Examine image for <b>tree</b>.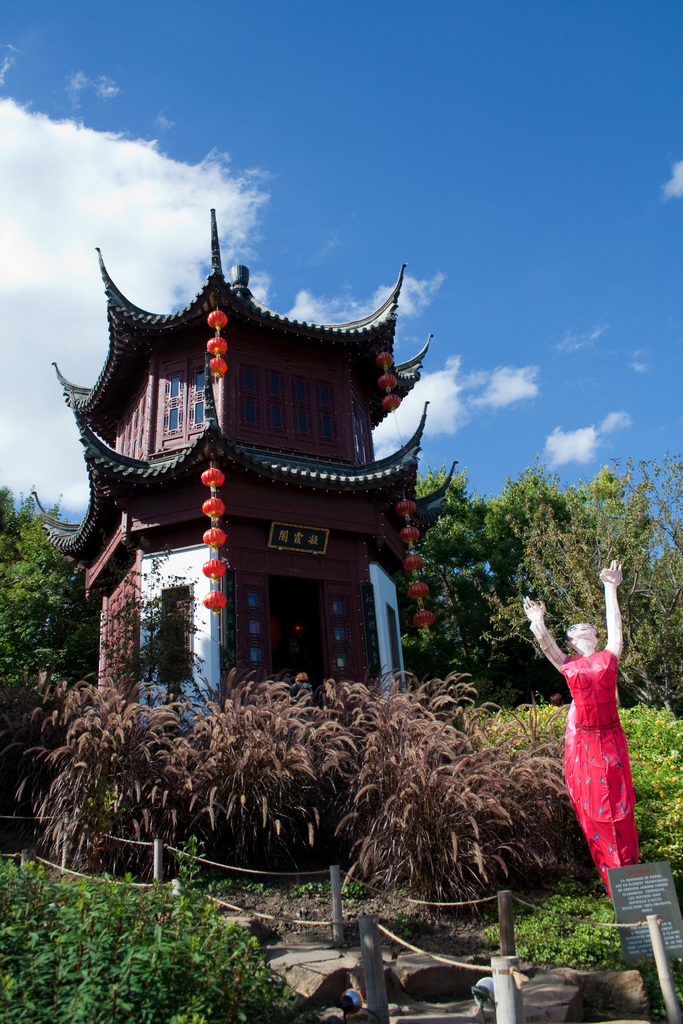
Examination result: x1=0, y1=485, x2=87, y2=674.
